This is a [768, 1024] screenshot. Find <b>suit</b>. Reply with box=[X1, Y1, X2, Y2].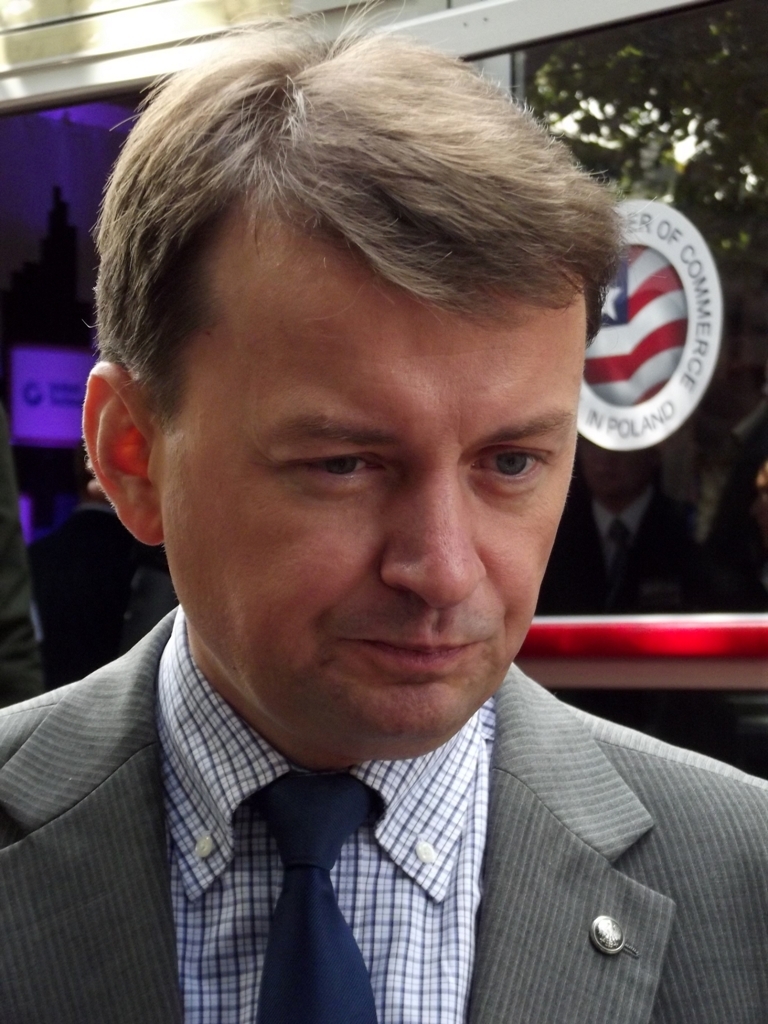
box=[27, 677, 765, 1023].
